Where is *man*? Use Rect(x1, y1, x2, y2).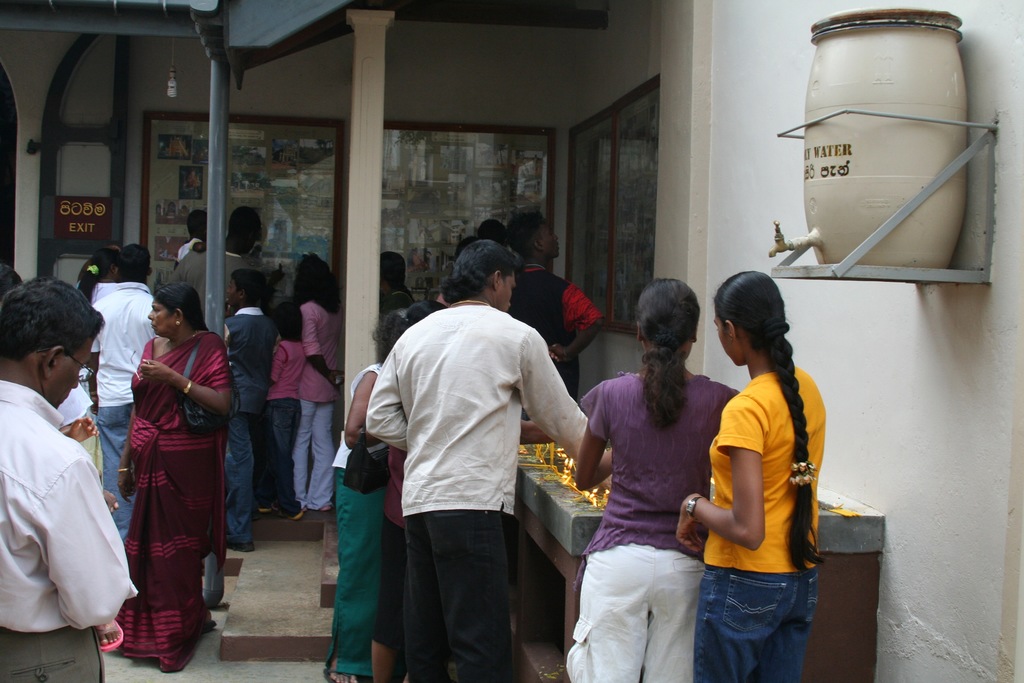
Rect(168, 204, 261, 317).
